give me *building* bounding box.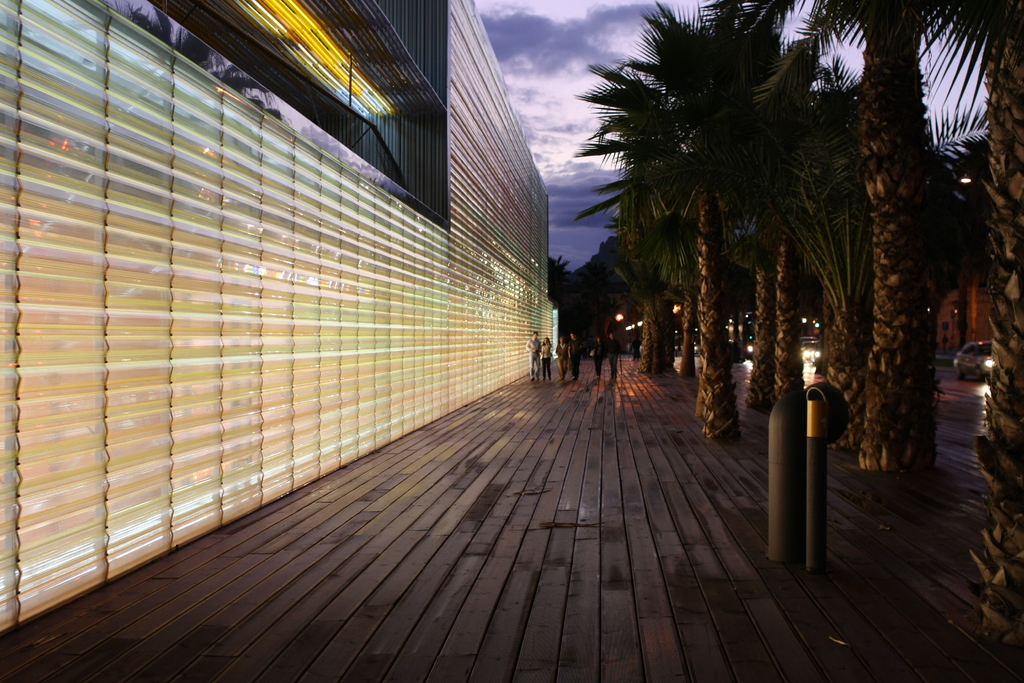
detection(0, 0, 563, 633).
